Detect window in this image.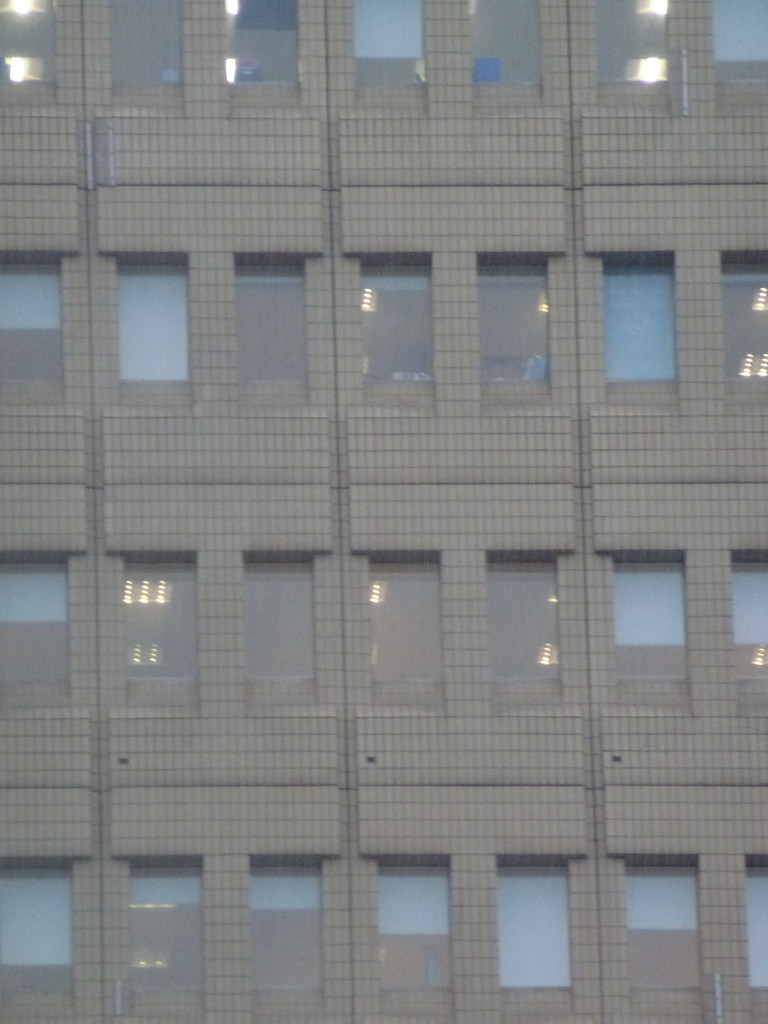
Detection: box(363, 262, 436, 383).
